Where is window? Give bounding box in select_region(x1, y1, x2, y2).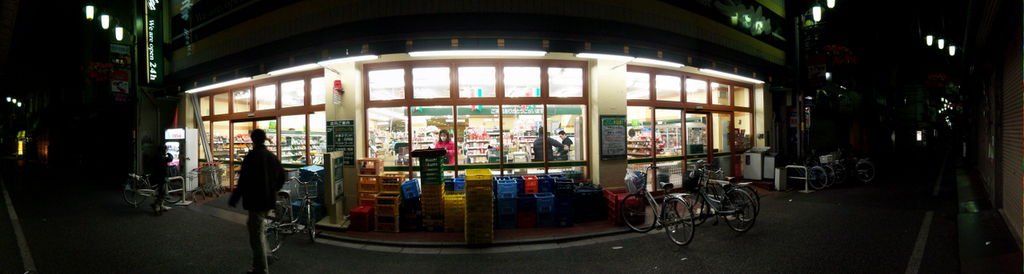
select_region(624, 66, 763, 193).
